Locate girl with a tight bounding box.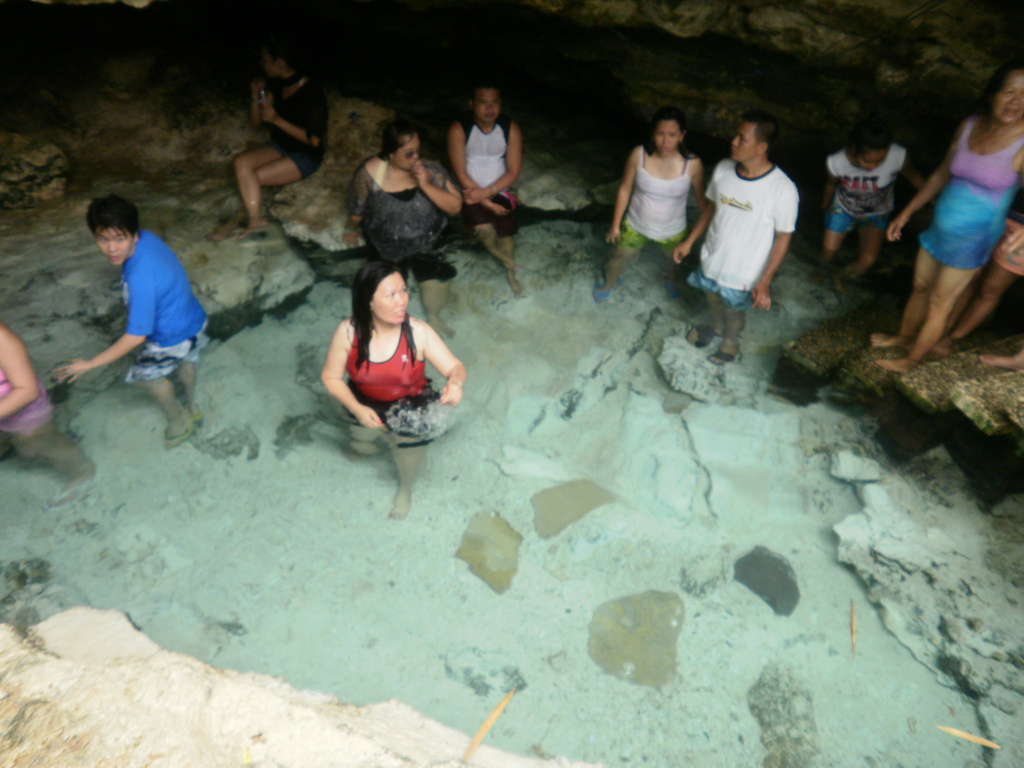
detection(865, 60, 1023, 378).
